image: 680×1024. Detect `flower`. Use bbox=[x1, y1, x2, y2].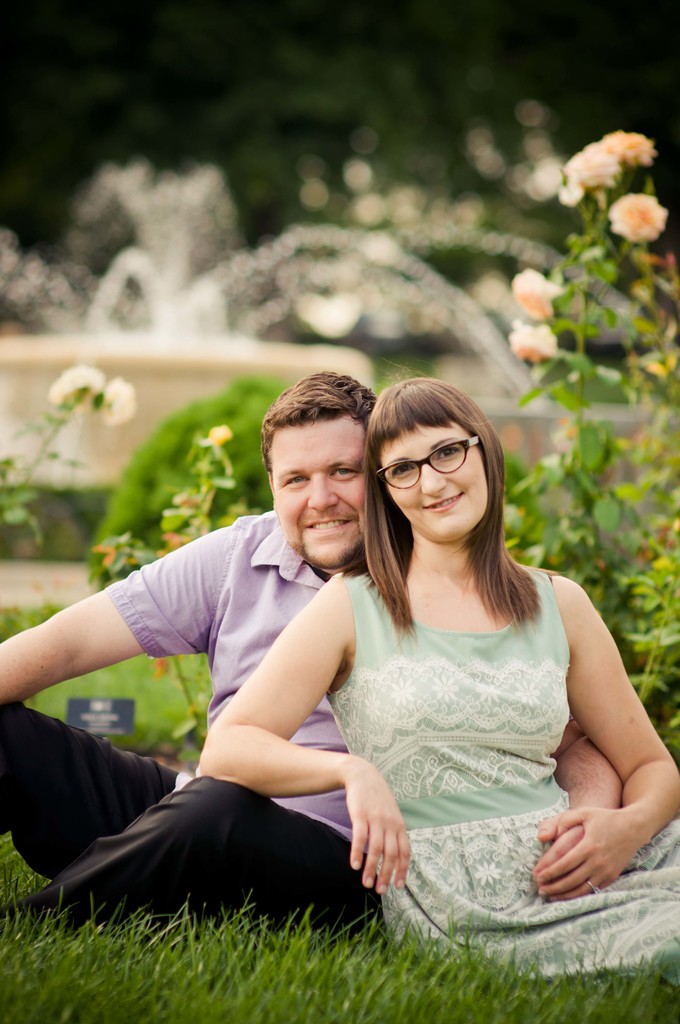
bbox=[561, 151, 610, 211].
